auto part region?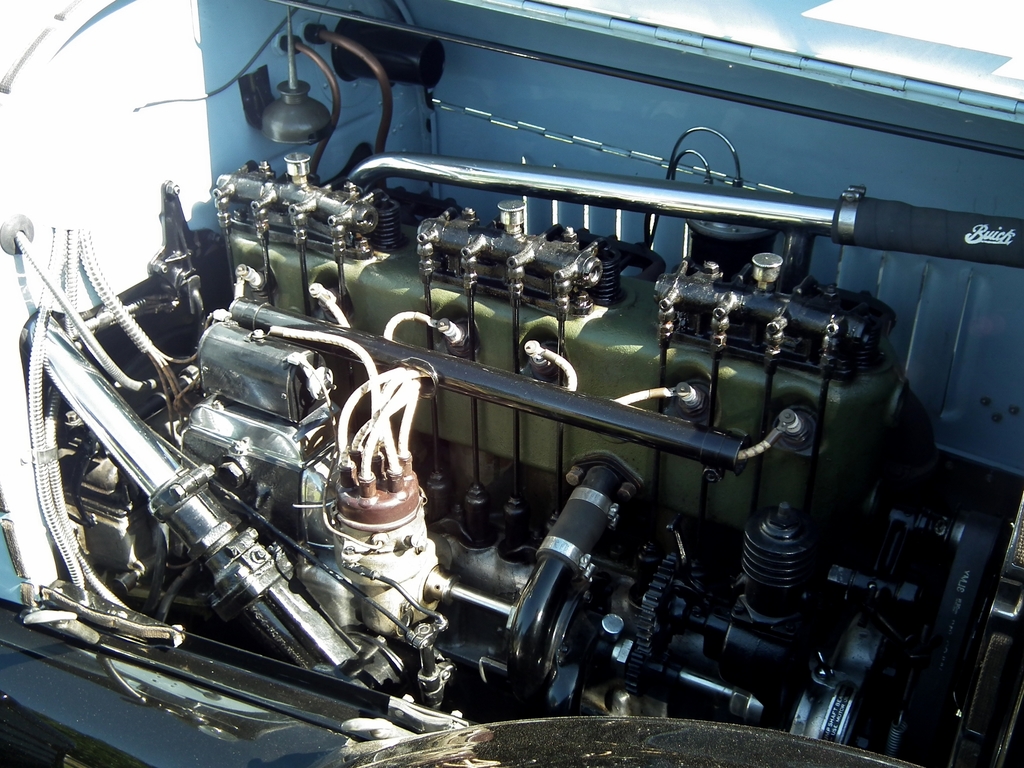
44:299:480:652
